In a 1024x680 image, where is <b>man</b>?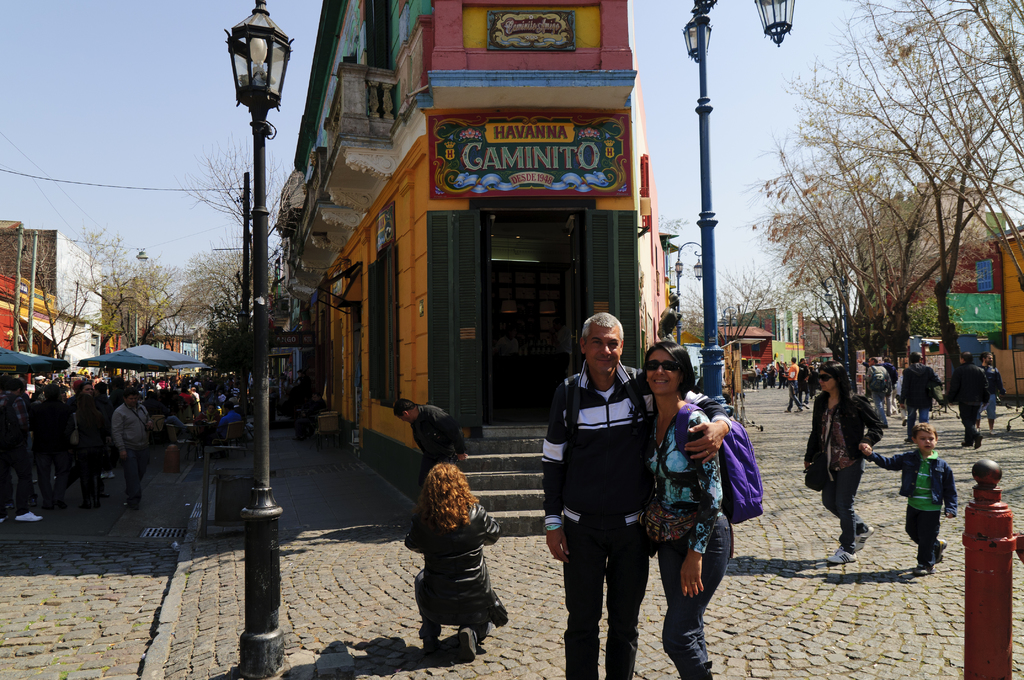
rect(865, 355, 894, 432).
